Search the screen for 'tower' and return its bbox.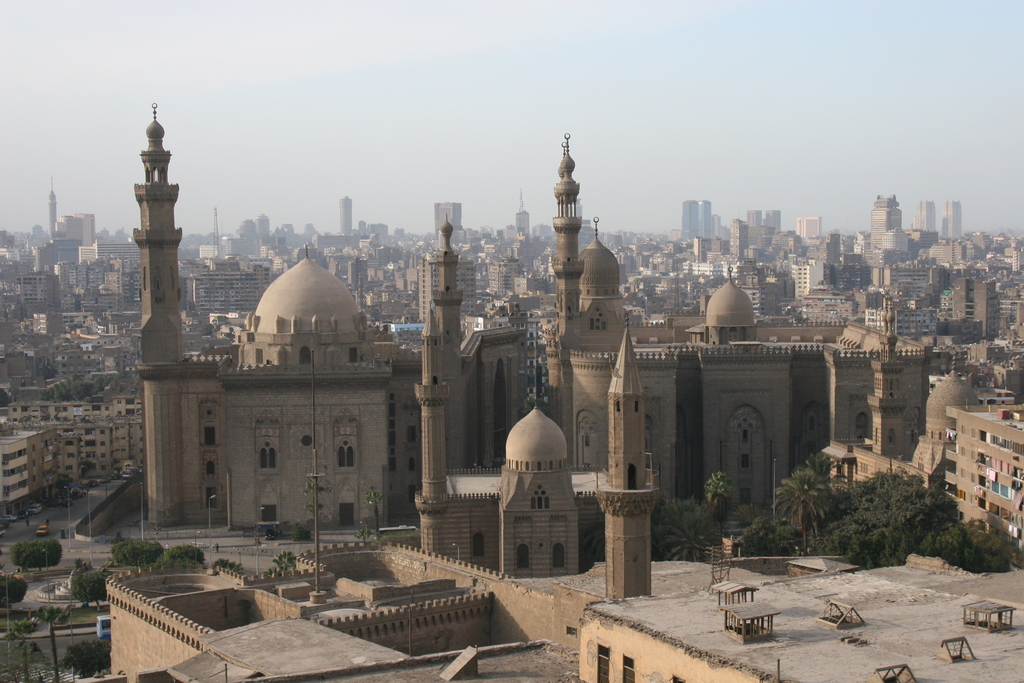
Found: [left=409, top=220, right=520, bottom=562].
